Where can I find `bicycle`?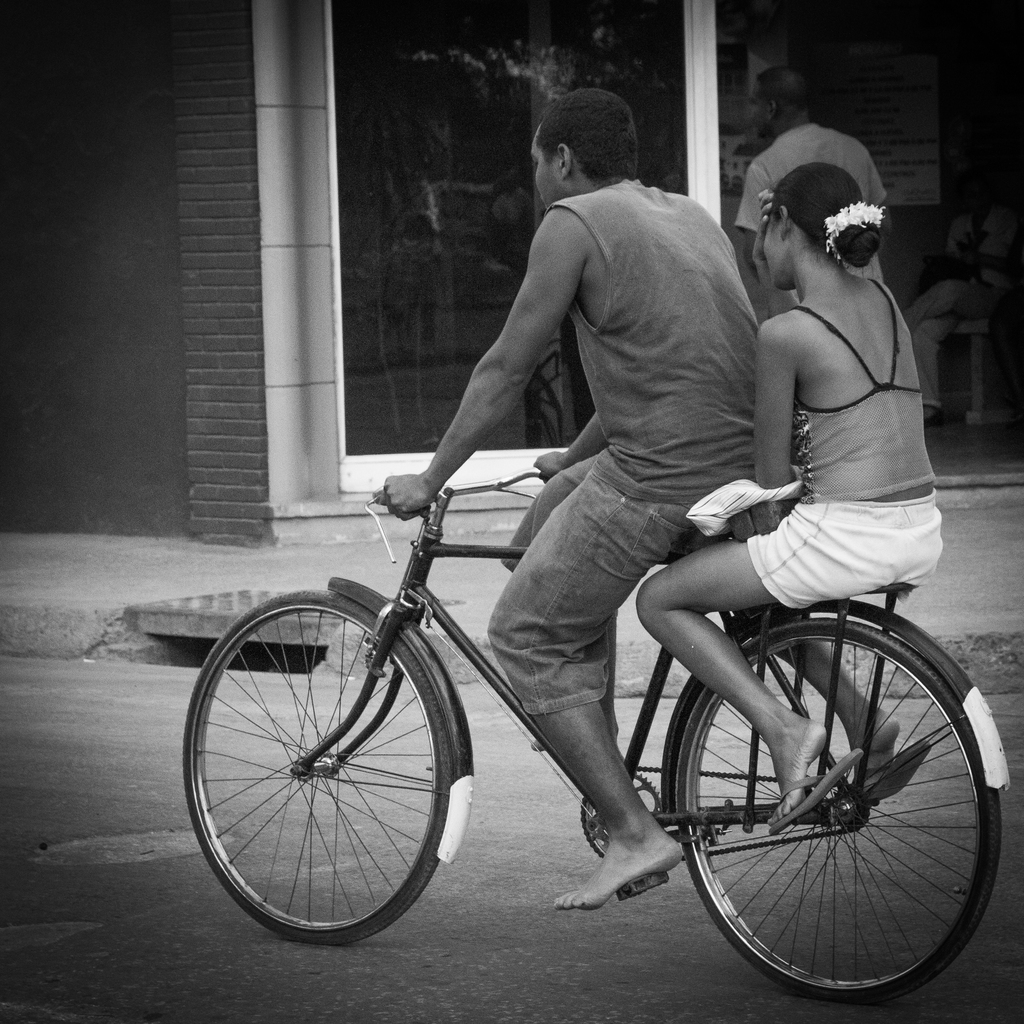
You can find it at box(174, 460, 1017, 1007).
